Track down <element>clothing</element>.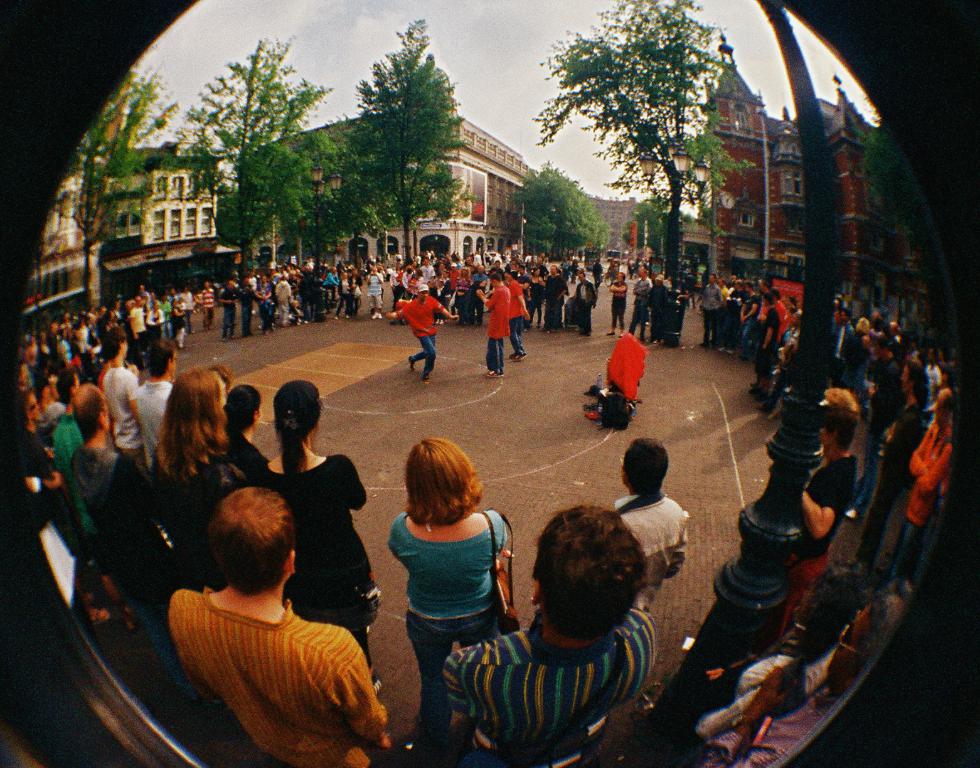
Tracked to region(787, 450, 861, 635).
